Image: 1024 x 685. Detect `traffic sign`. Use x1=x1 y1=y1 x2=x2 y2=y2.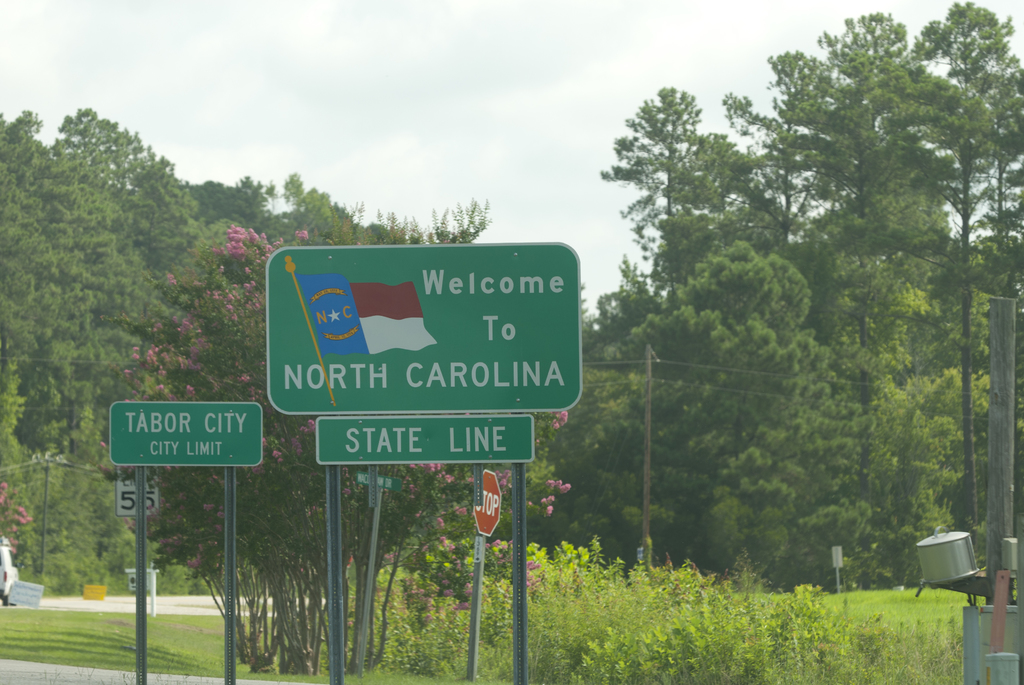
x1=110 y1=468 x2=156 y2=515.
